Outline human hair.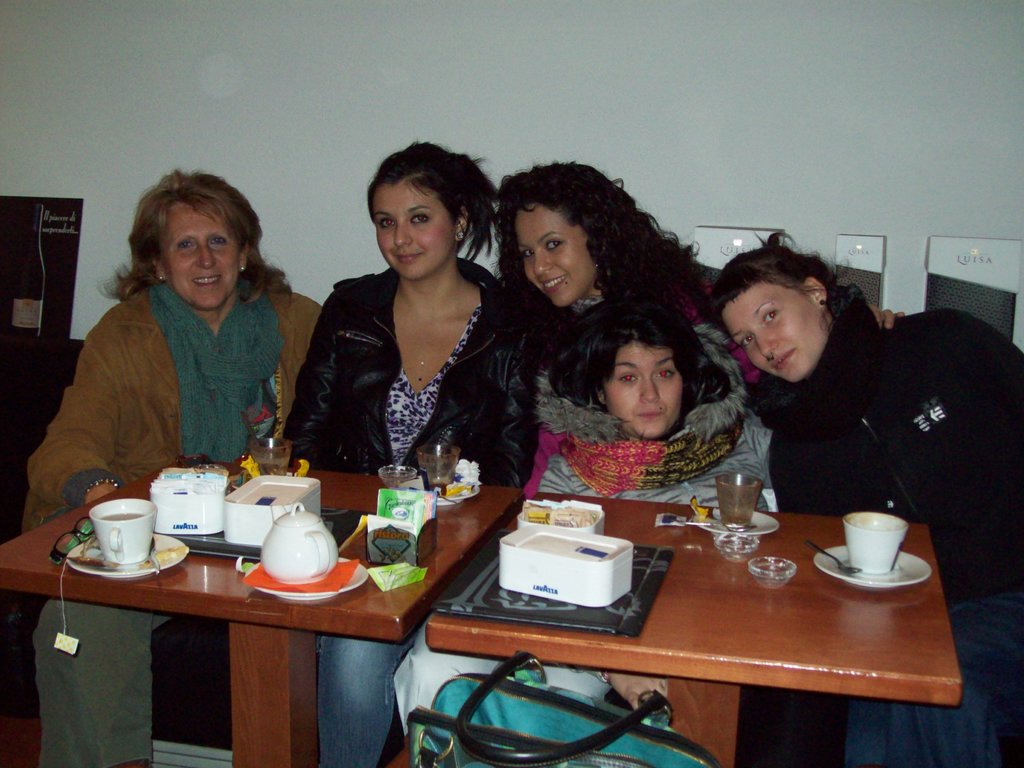
Outline: x1=483 y1=160 x2=718 y2=316.
